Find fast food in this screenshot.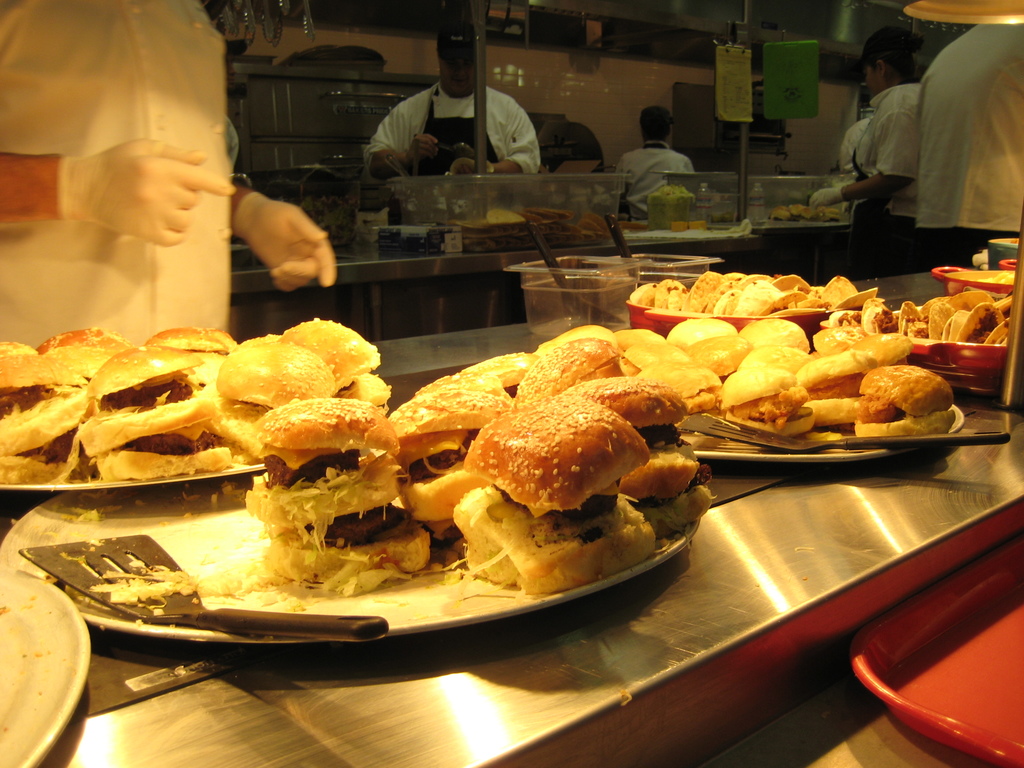
The bounding box for fast food is 81:339:227:472.
